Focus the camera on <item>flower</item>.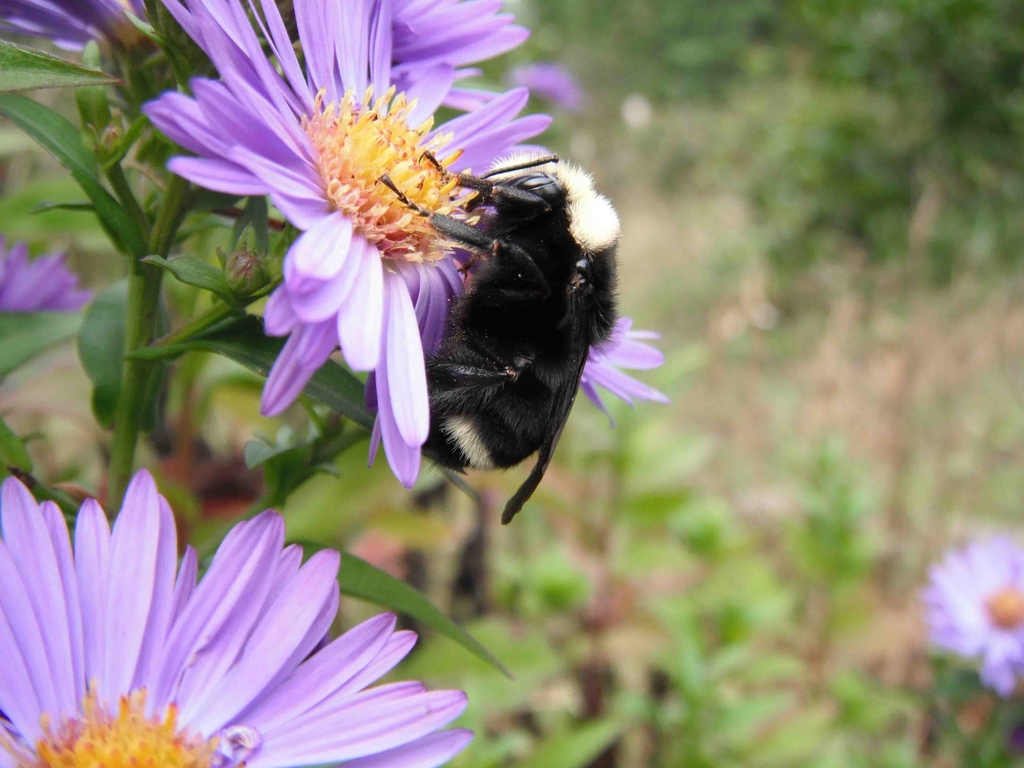
Focus region: locate(191, 28, 550, 532).
